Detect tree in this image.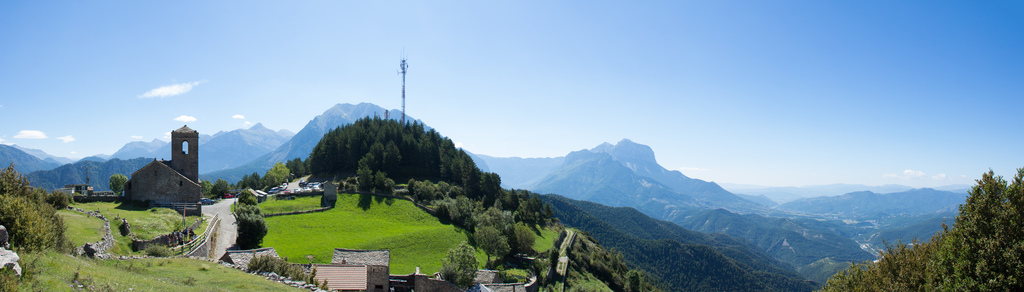
Detection: left=0, top=163, right=61, bottom=257.
